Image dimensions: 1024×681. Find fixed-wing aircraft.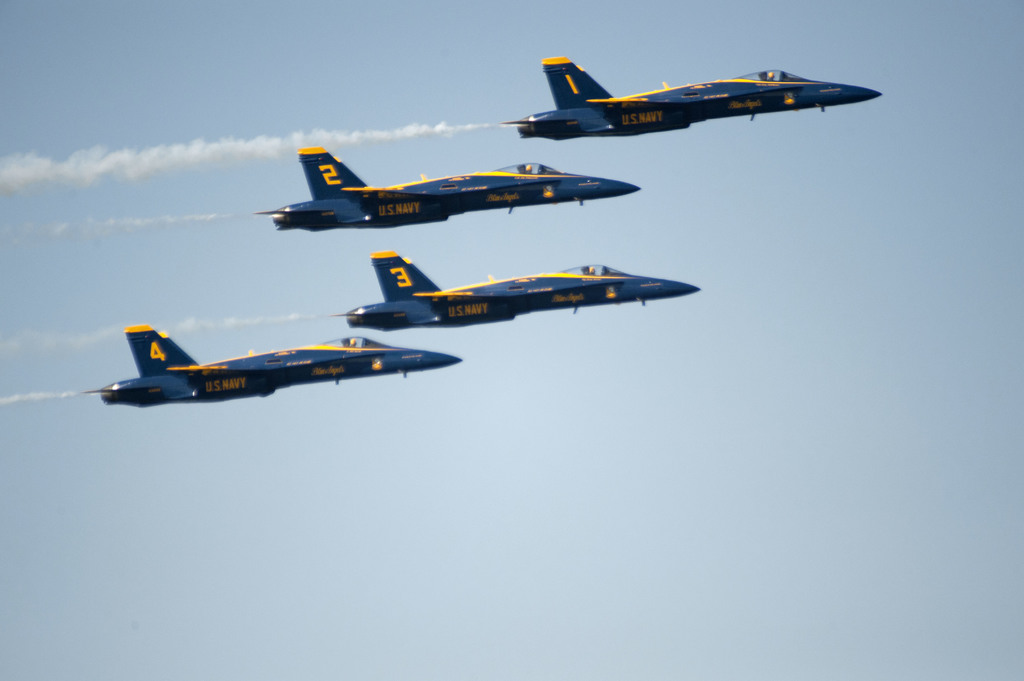
90, 323, 467, 407.
